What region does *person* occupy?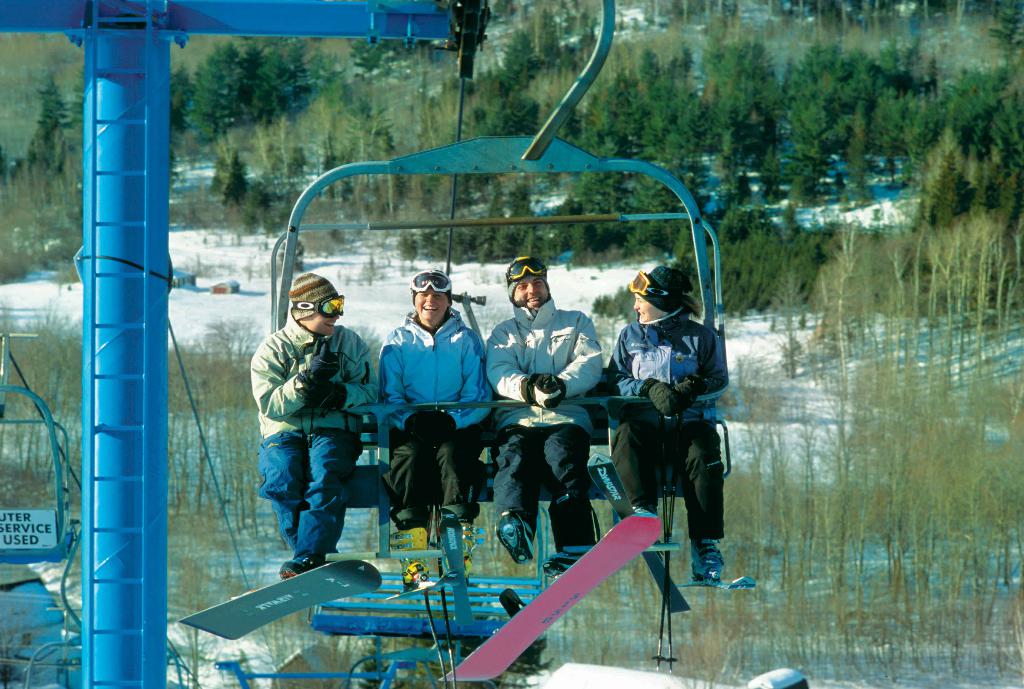
pyautogui.locateOnScreen(603, 261, 728, 582).
